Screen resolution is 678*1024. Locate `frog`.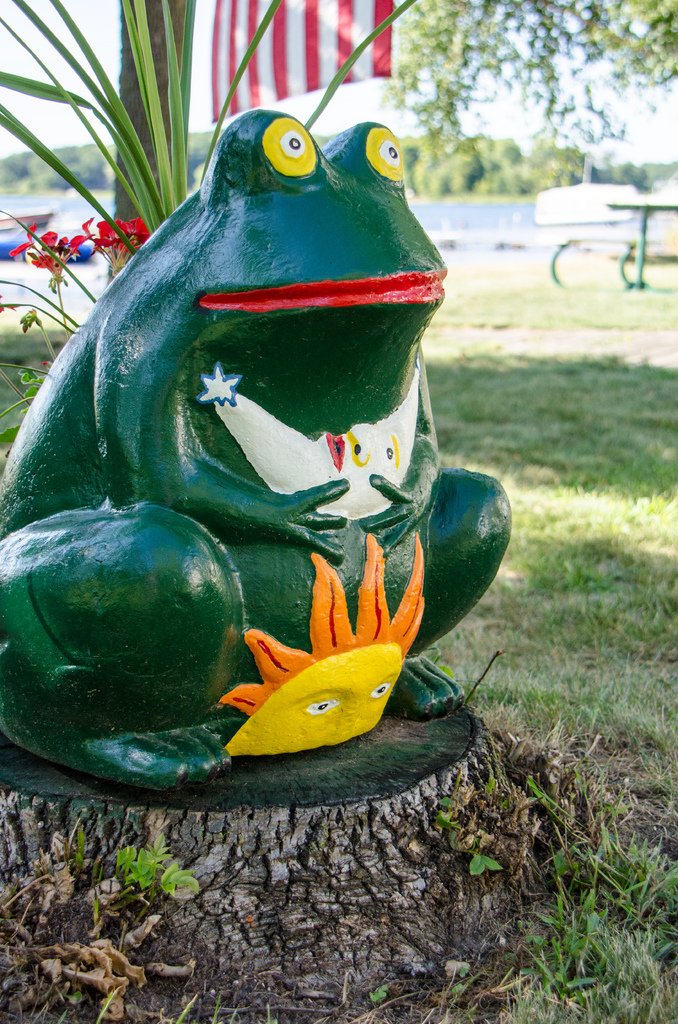
(0,109,517,794).
